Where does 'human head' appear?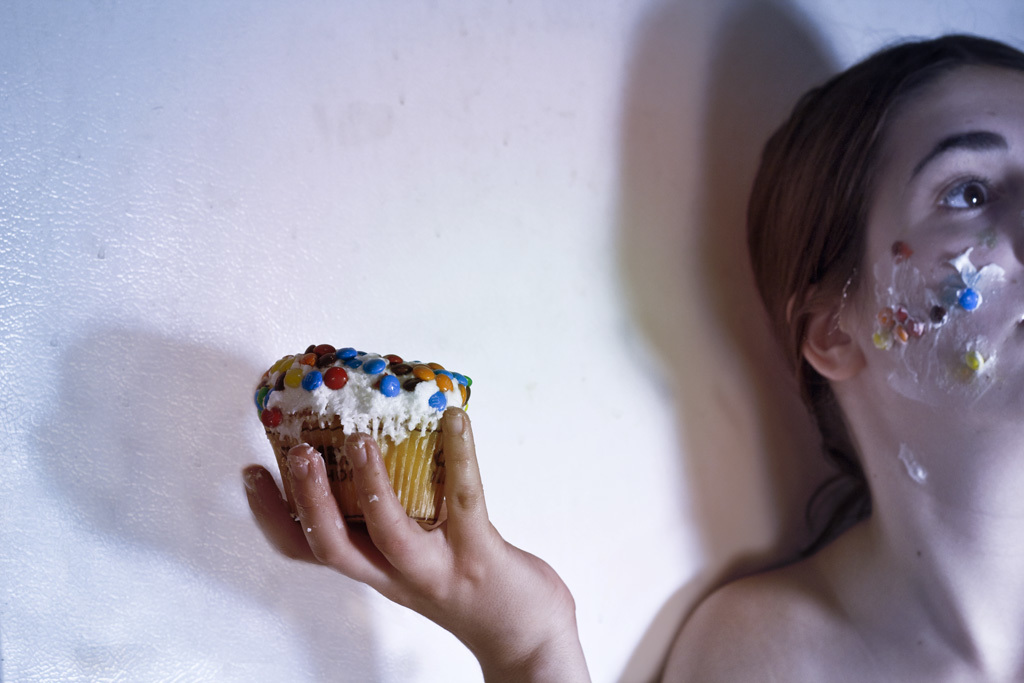
Appears at locate(774, 23, 1023, 498).
